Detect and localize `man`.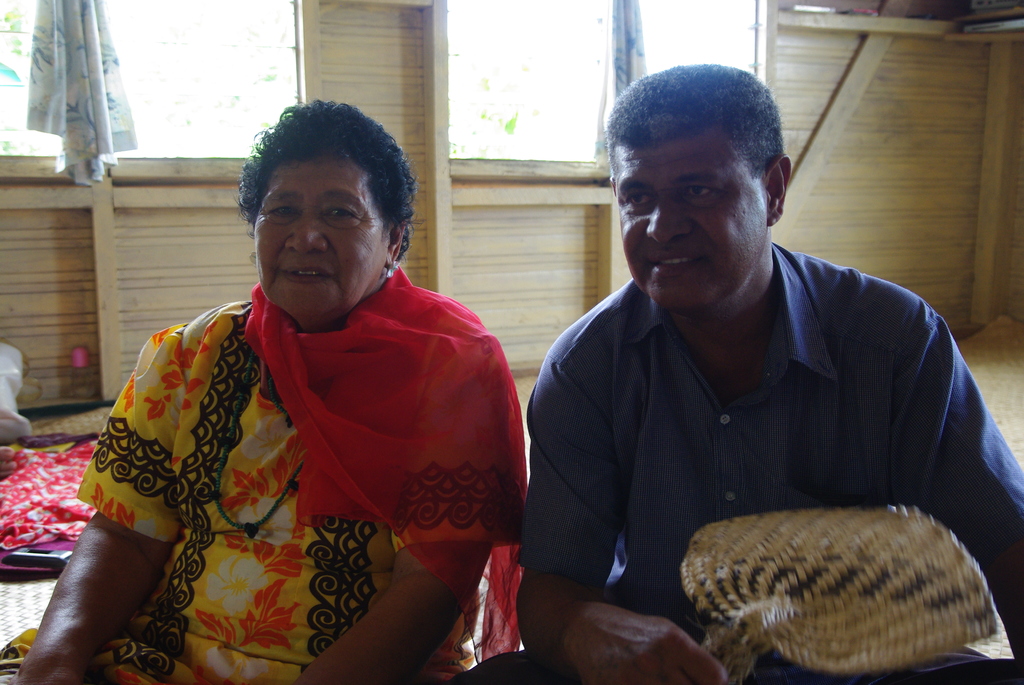
Localized at <bbox>493, 60, 1016, 669</bbox>.
